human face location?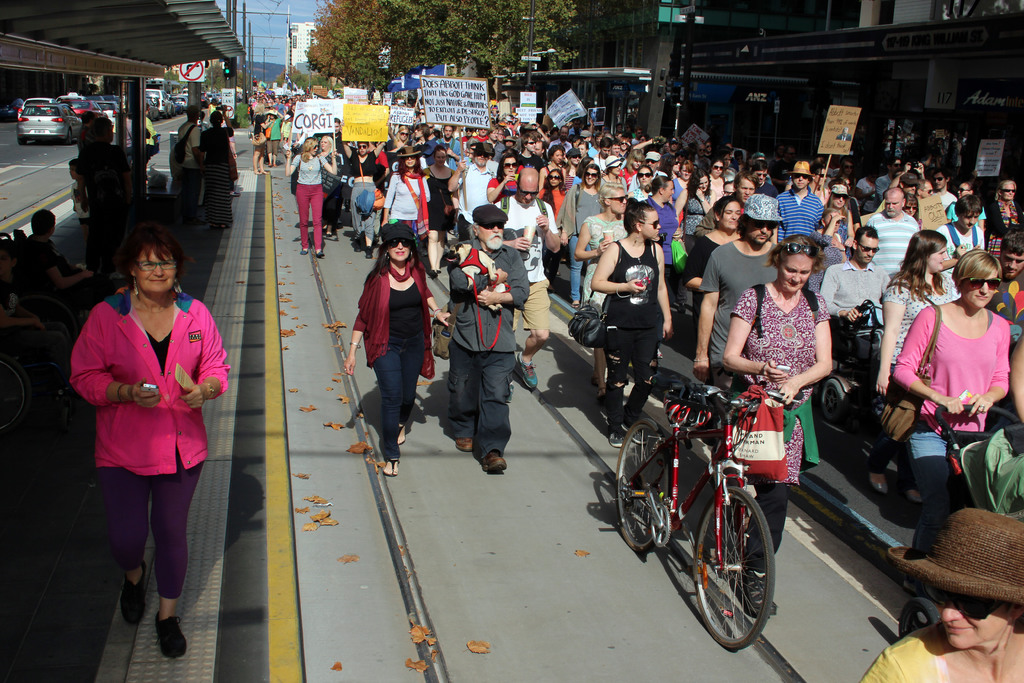
select_region(609, 187, 627, 215)
